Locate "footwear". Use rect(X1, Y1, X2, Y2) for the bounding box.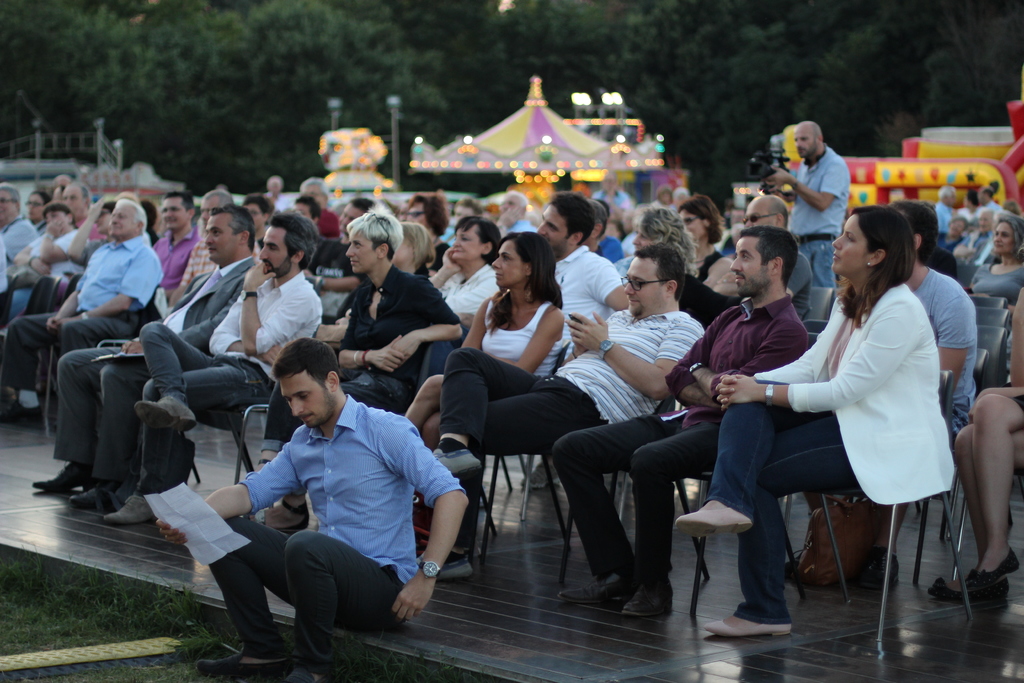
rect(934, 571, 1005, 604).
